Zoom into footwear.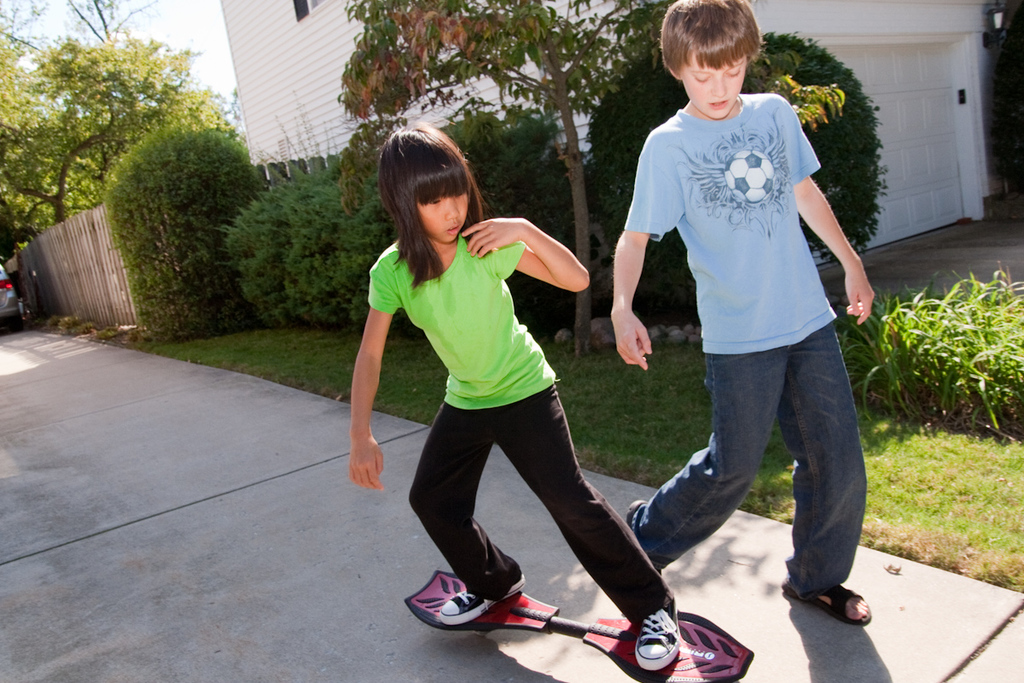
Zoom target: Rect(631, 598, 708, 675).
